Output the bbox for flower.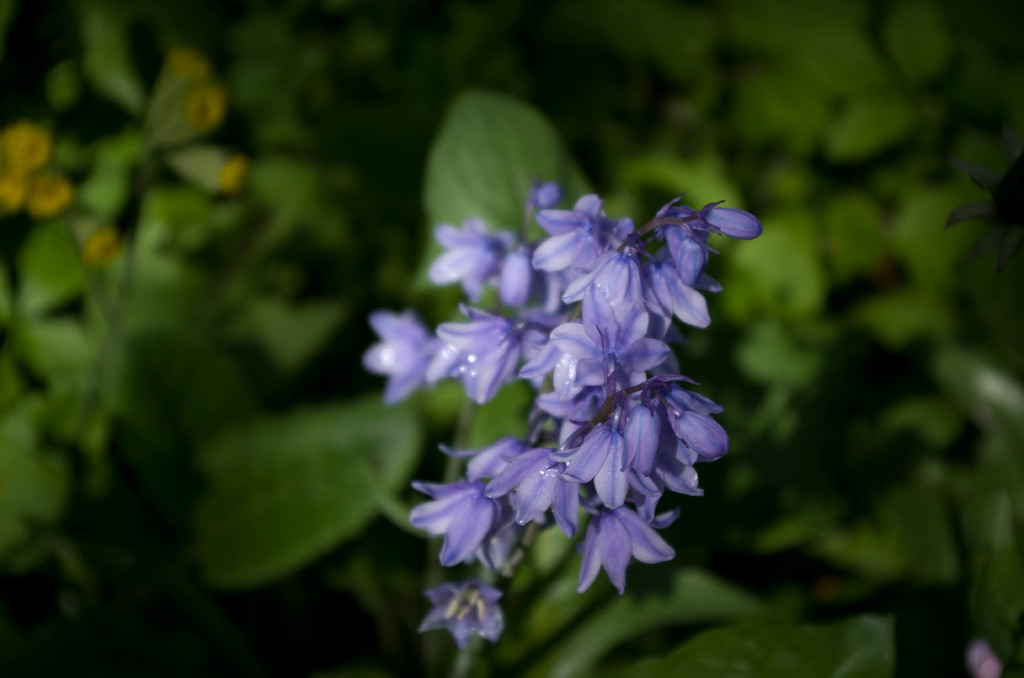
<region>81, 230, 121, 264</region>.
